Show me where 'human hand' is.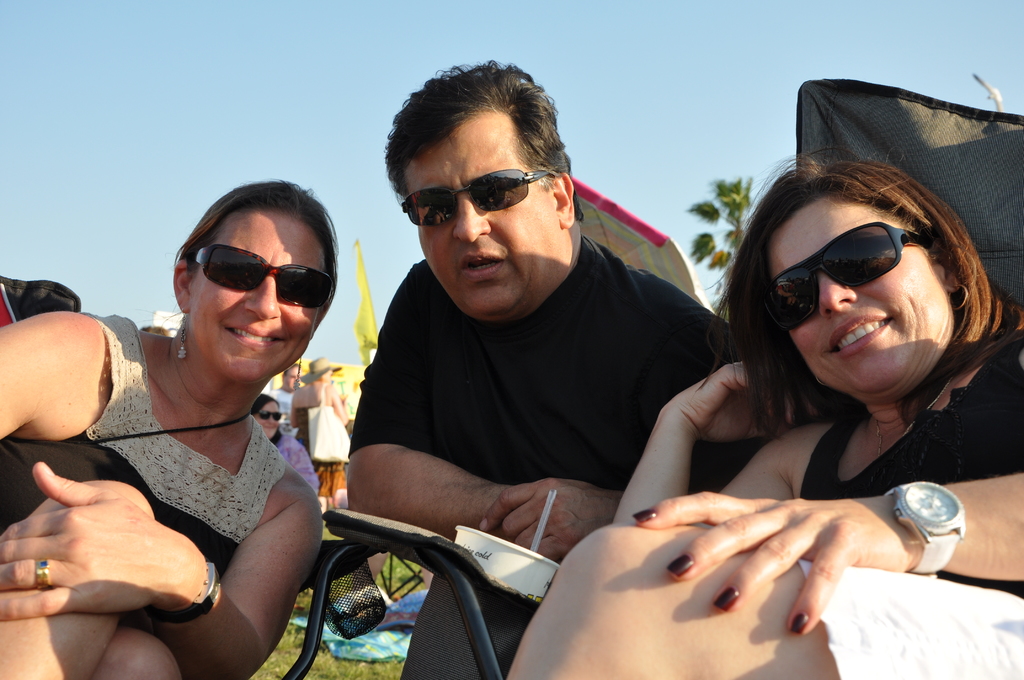
'human hand' is at box(481, 476, 626, 568).
